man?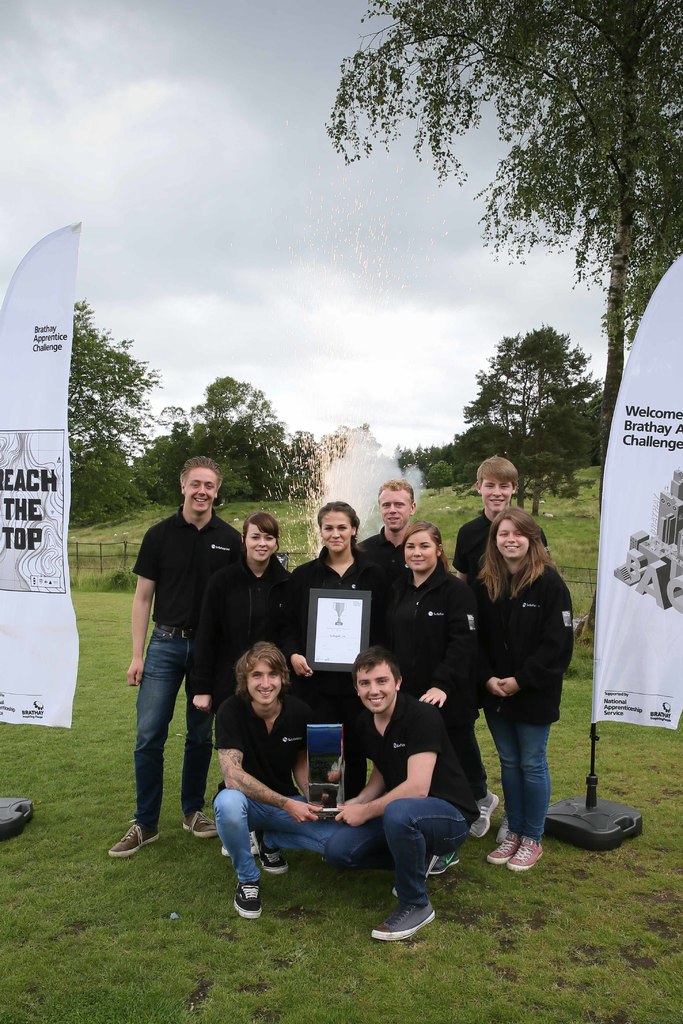
324/644/481/941
